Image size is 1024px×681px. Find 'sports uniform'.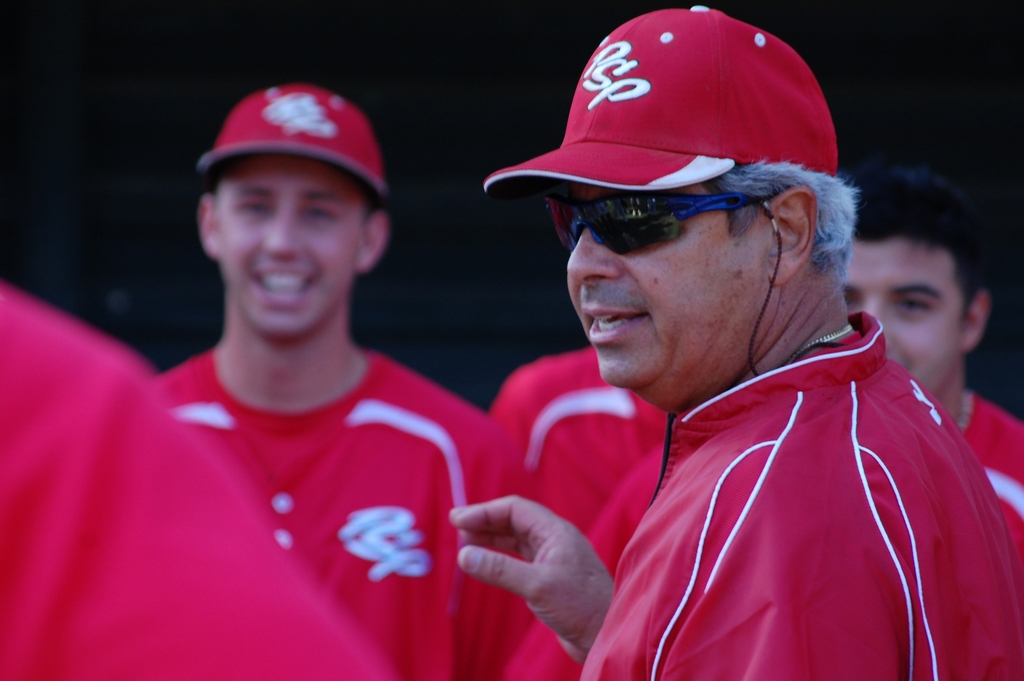
952:388:1023:570.
